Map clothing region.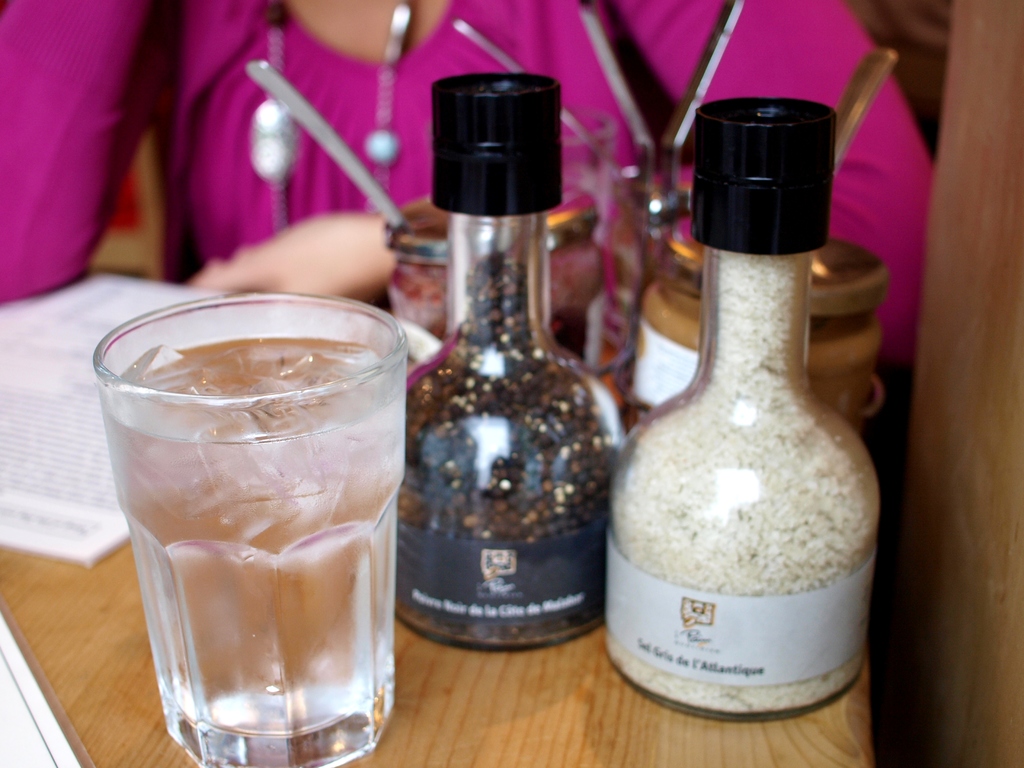
Mapped to [x1=172, y1=0, x2=628, y2=293].
